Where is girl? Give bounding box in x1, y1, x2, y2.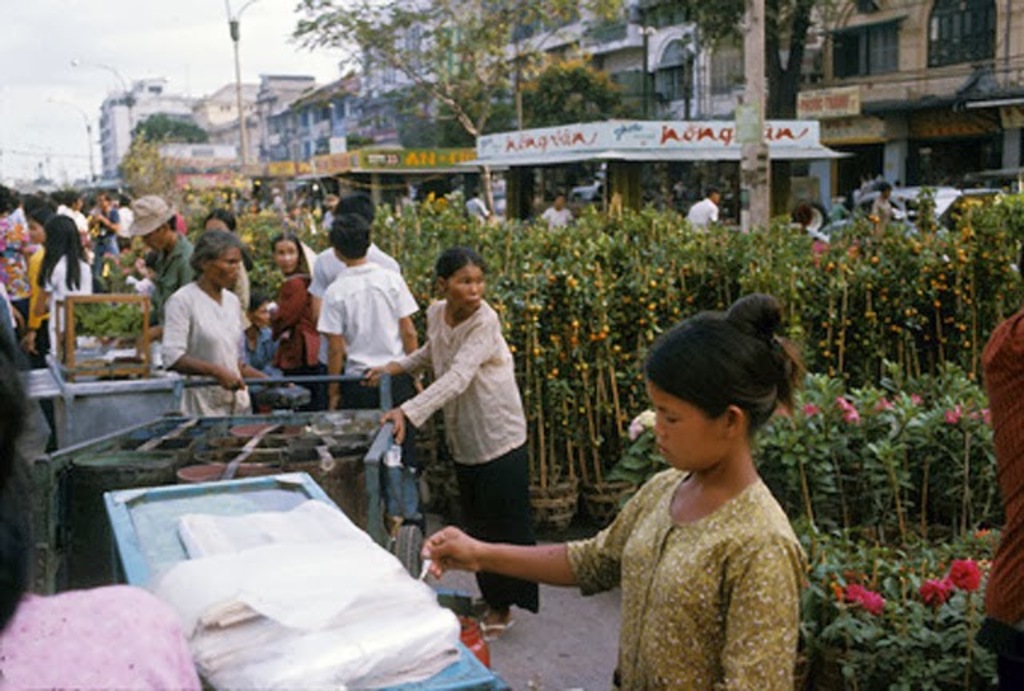
32, 214, 90, 352.
